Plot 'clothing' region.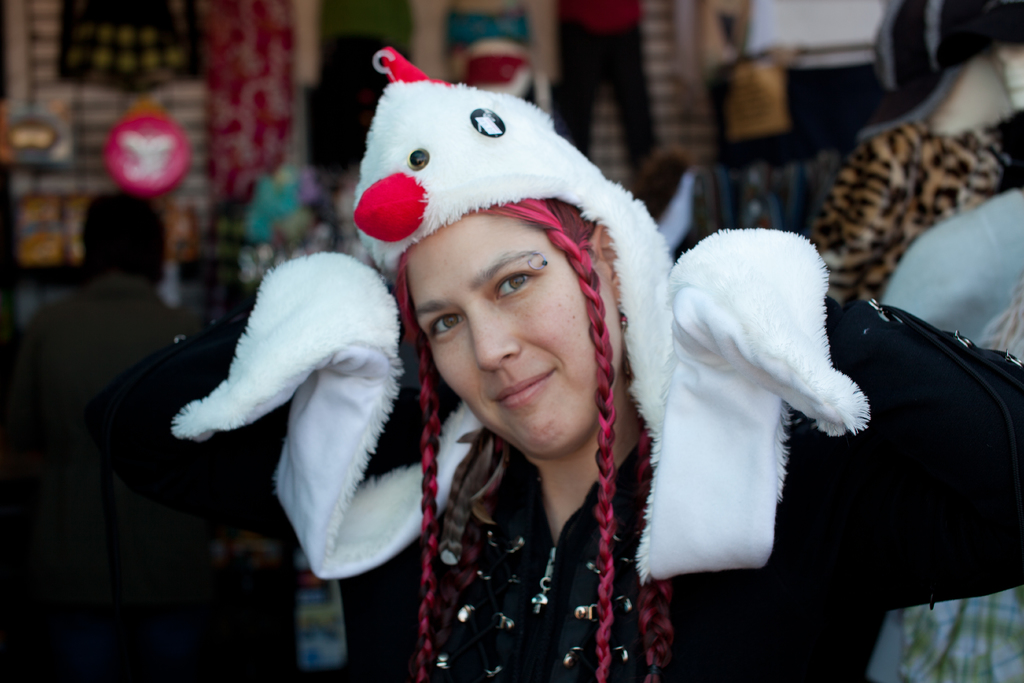
Plotted at (x1=29, y1=276, x2=198, y2=413).
